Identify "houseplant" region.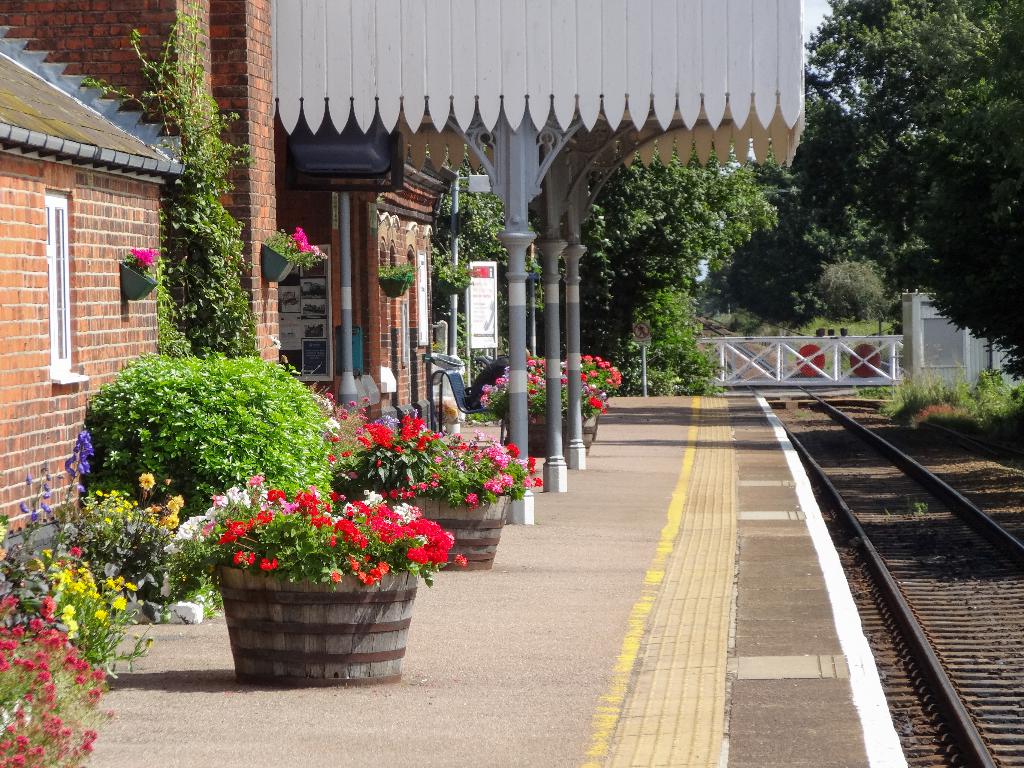
Region: 557 357 628 418.
